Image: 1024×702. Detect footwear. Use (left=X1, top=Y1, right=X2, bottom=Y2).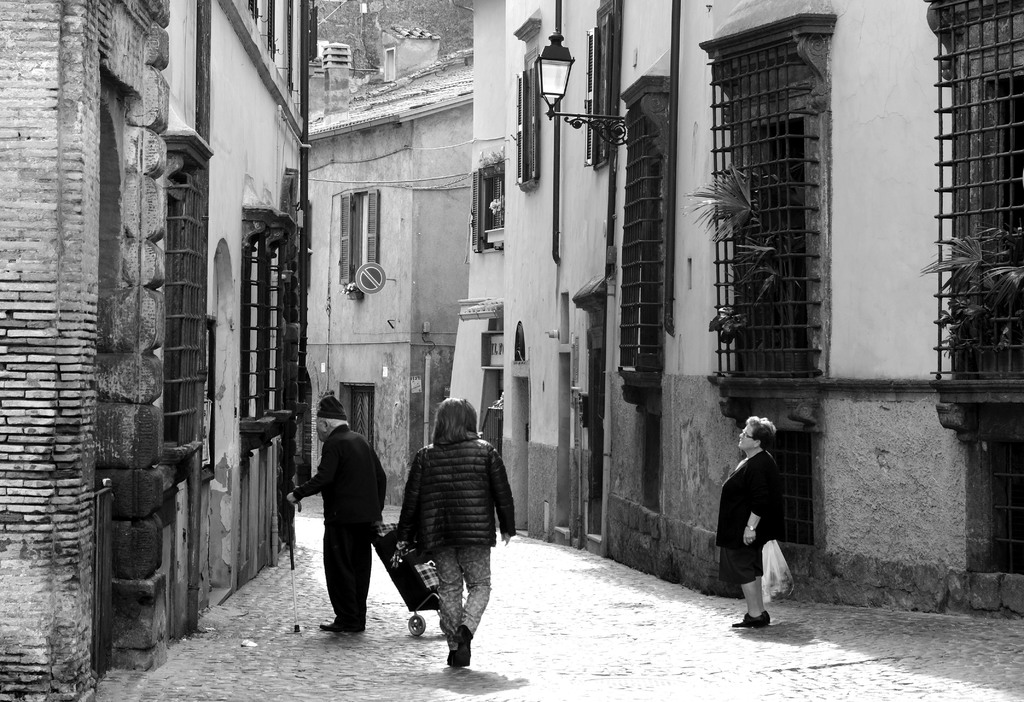
(left=738, top=612, right=769, bottom=628).
